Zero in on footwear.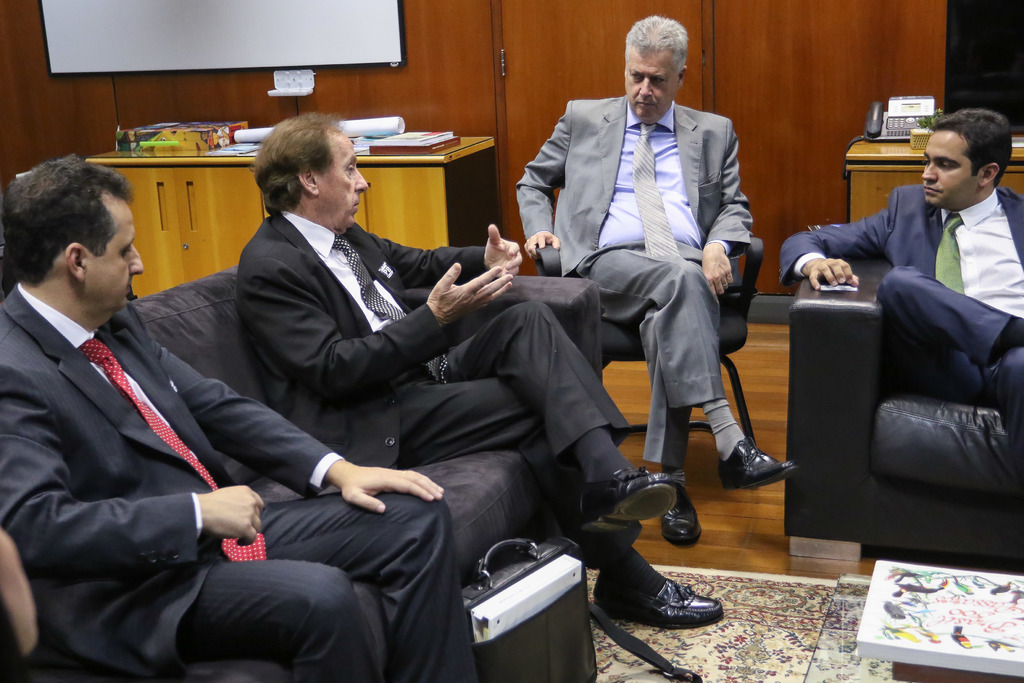
Zeroed in: left=657, top=495, right=705, bottom=546.
